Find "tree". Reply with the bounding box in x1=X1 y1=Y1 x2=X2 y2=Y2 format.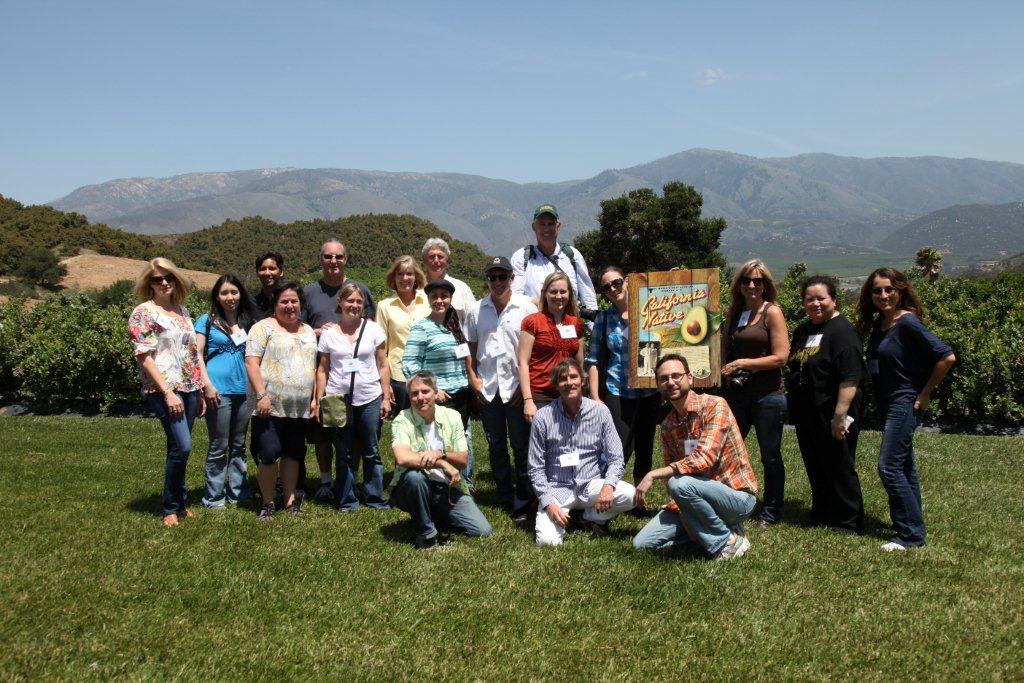
x1=915 y1=246 x2=938 y2=272.
